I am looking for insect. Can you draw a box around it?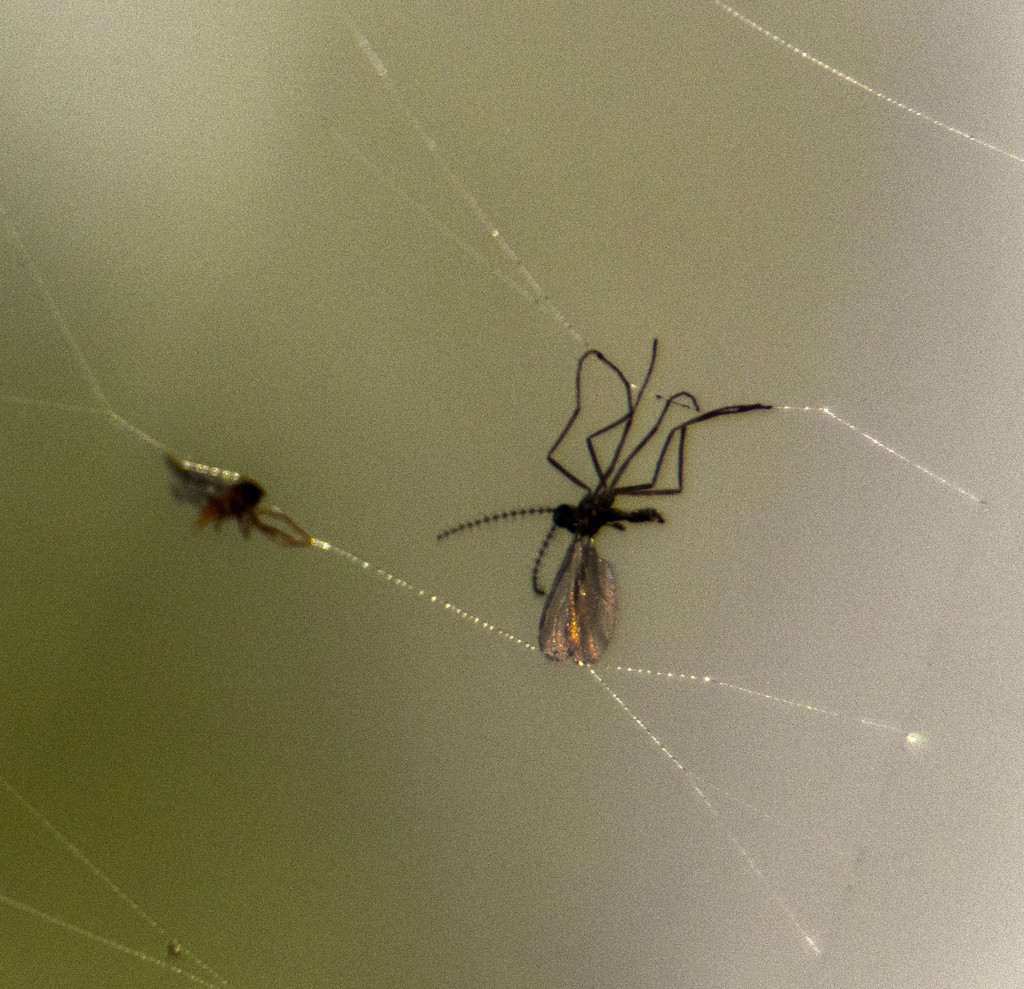
Sure, the bounding box is bbox=[438, 340, 771, 666].
